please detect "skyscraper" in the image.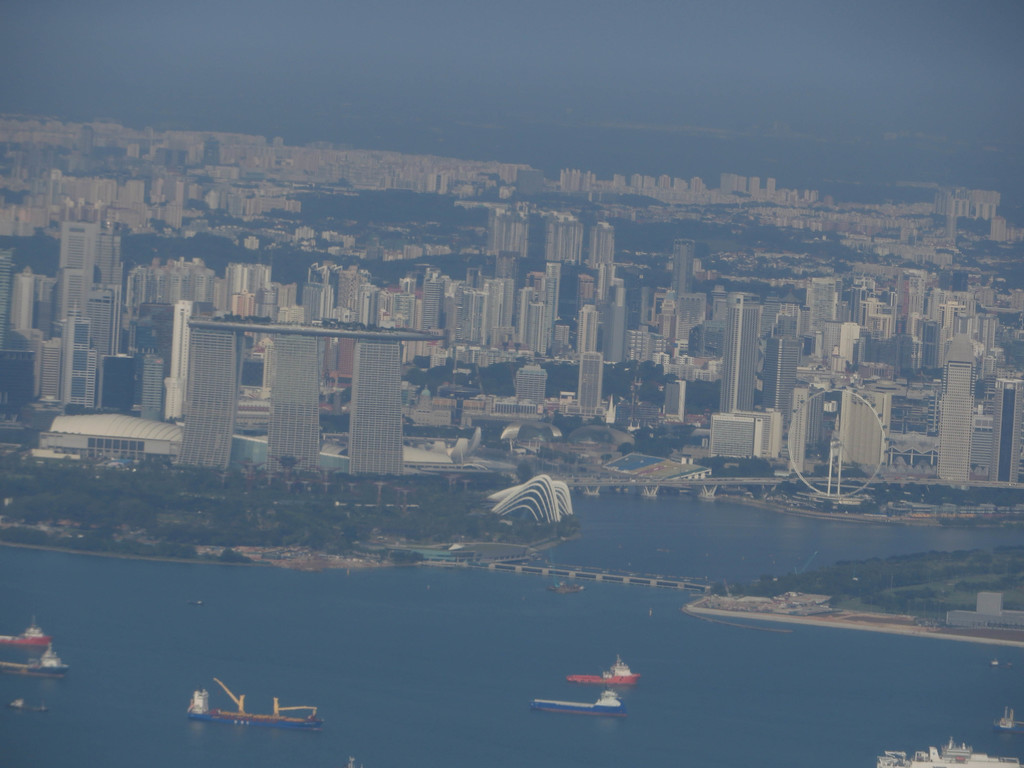
detection(269, 317, 335, 487).
